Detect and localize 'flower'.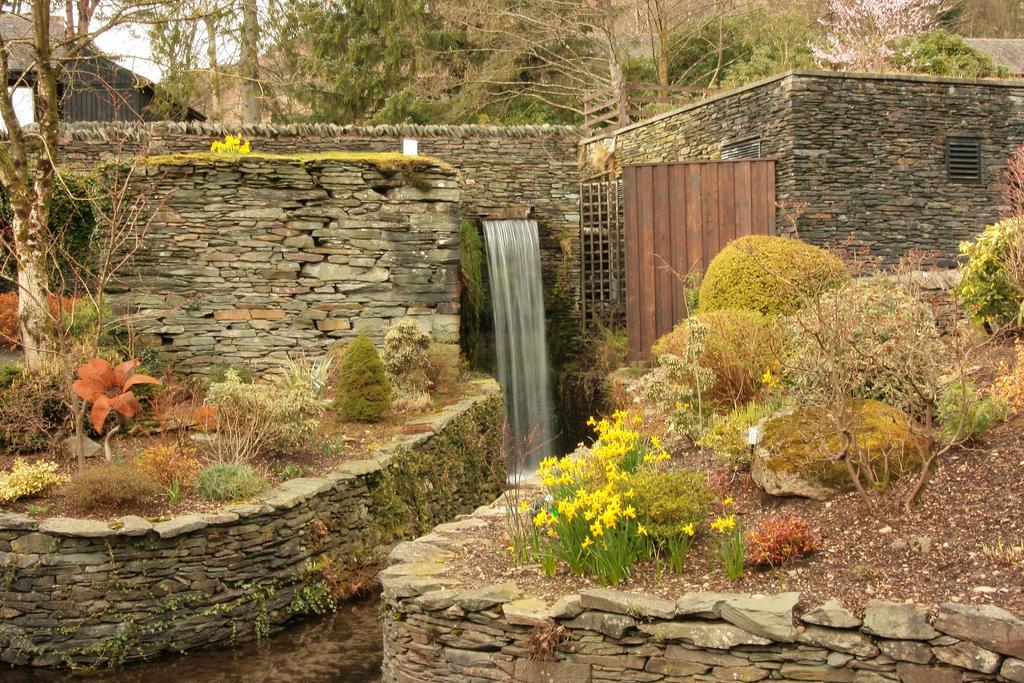
Localized at <region>708, 514, 723, 531</region>.
